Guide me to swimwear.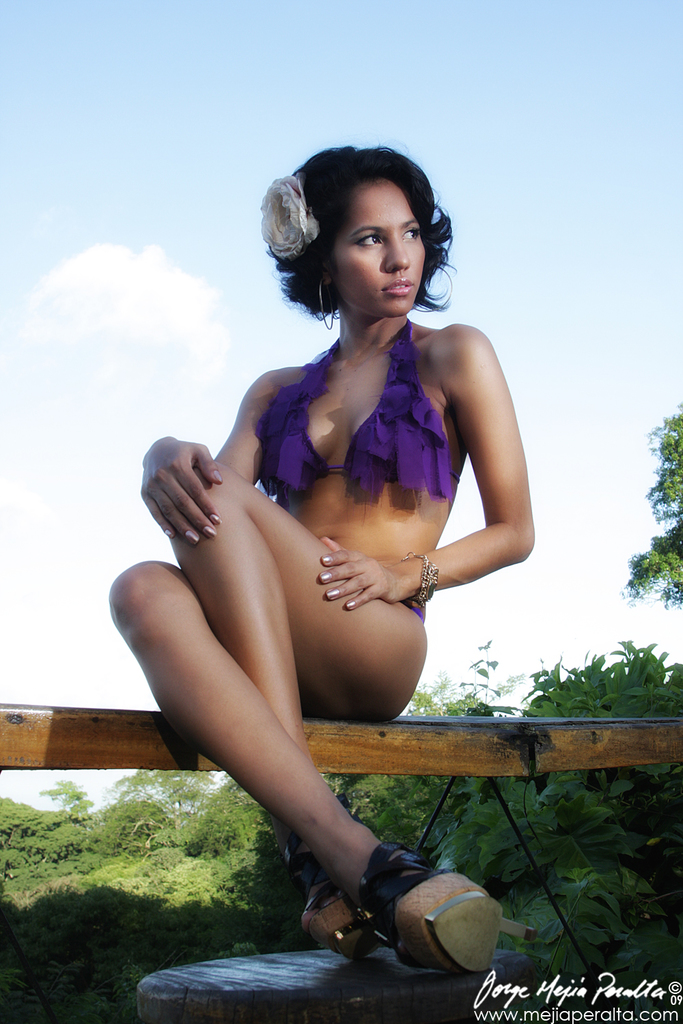
Guidance: pyautogui.locateOnScreen(253, 341, 460, 500).
